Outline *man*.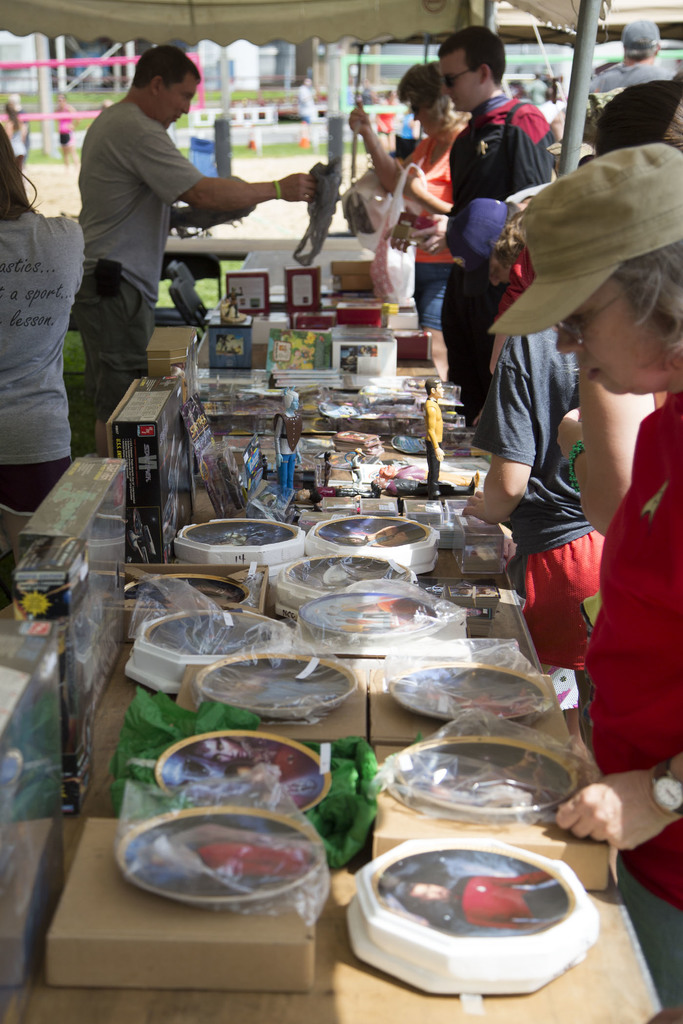
Outline: crop(400, 23, 565, 406).
